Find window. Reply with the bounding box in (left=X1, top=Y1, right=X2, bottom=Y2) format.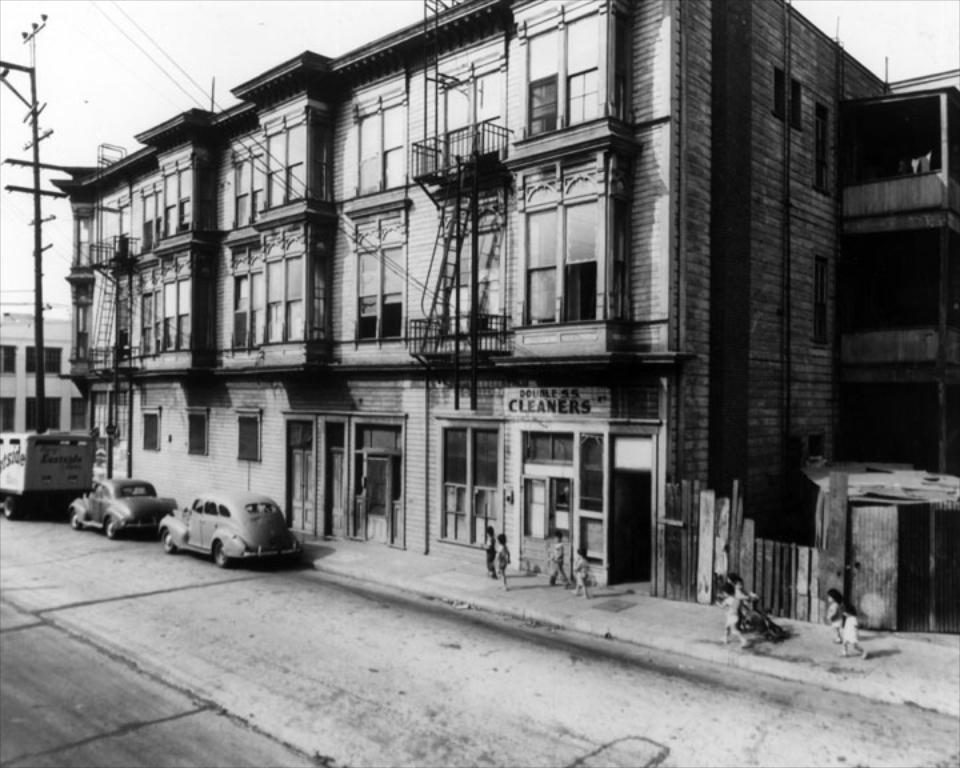
(left=115, top=251, right=201, bottom=347).
